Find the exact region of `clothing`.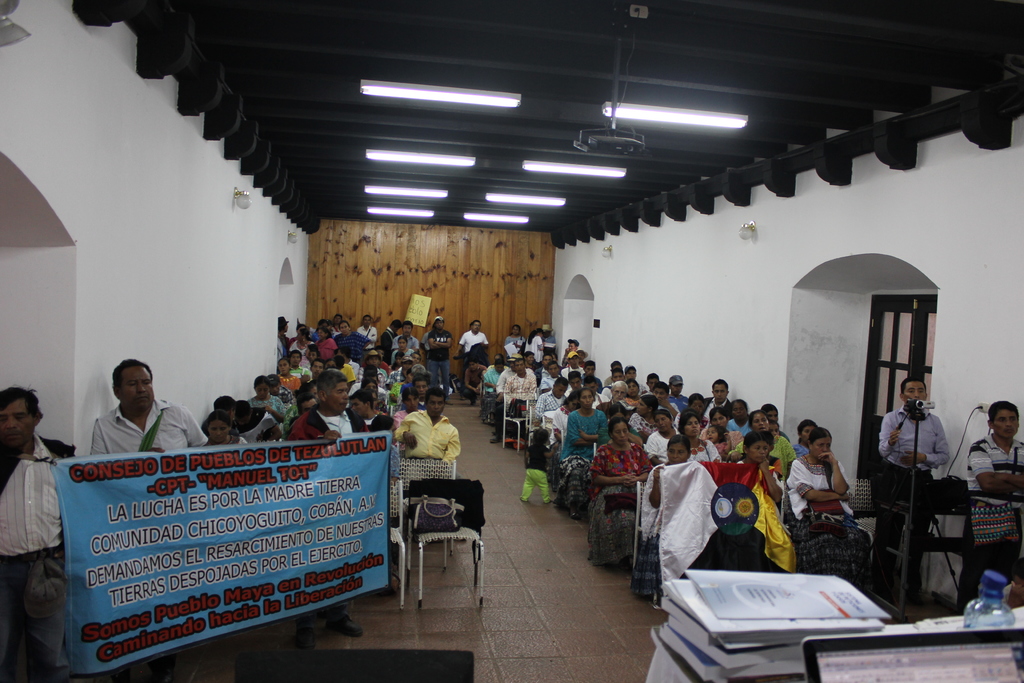
Exact region: locate(252, 393, 287, 415).
